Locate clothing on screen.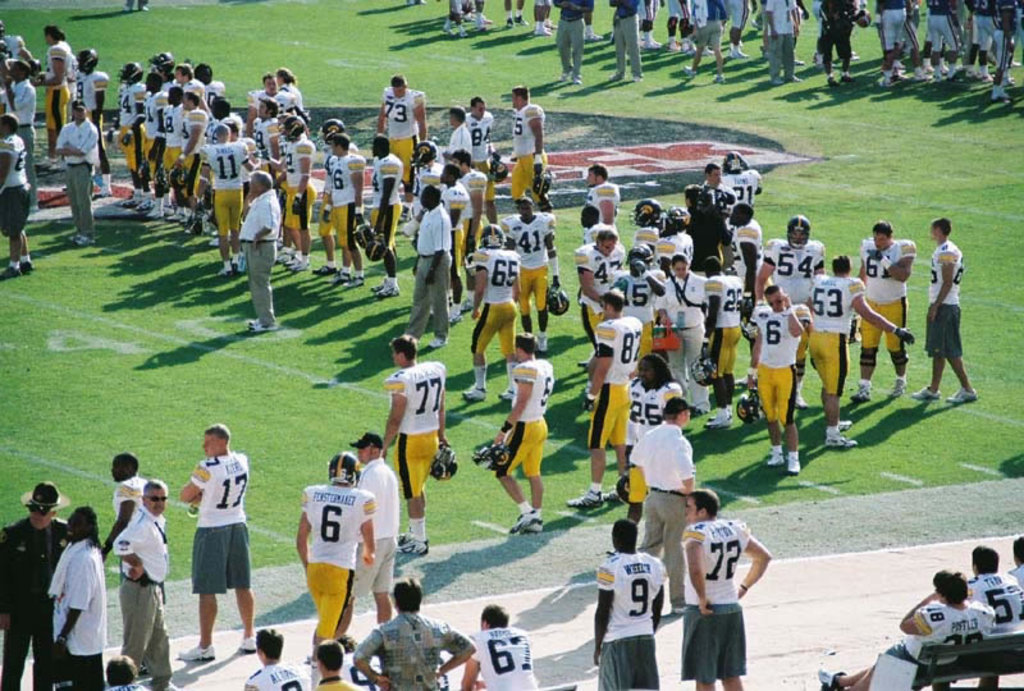
On screen at (left=804, top=279, right=861, bottom=395).
